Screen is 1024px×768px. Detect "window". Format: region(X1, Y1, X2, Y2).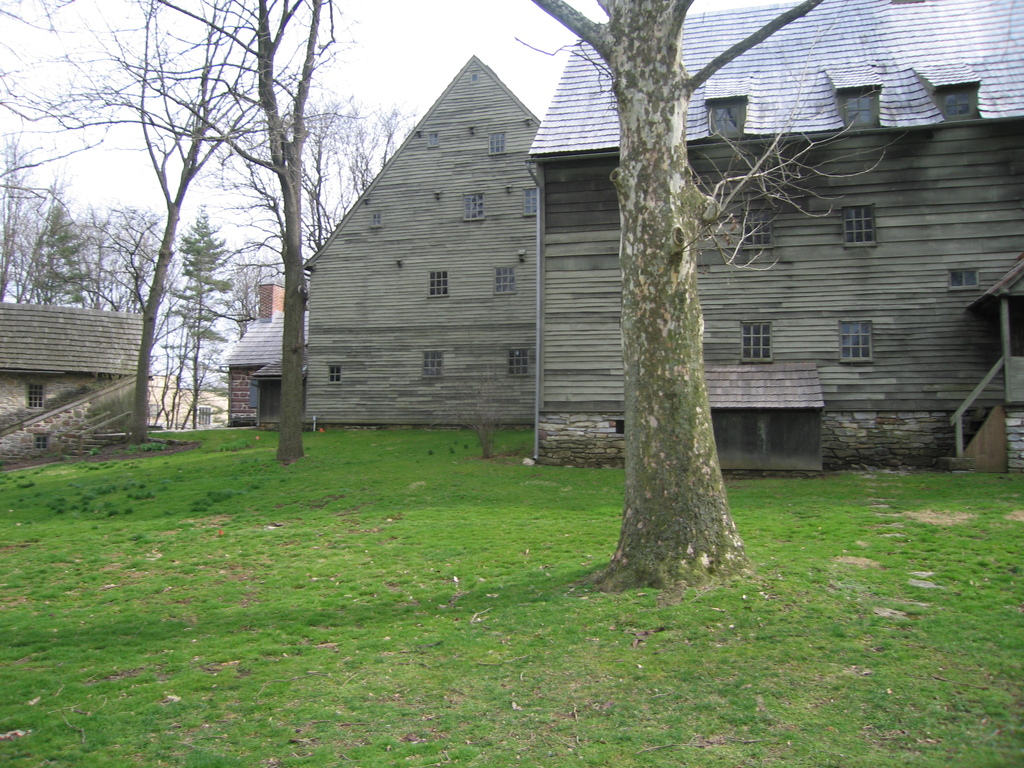
region(739, 323, 771, 358).
